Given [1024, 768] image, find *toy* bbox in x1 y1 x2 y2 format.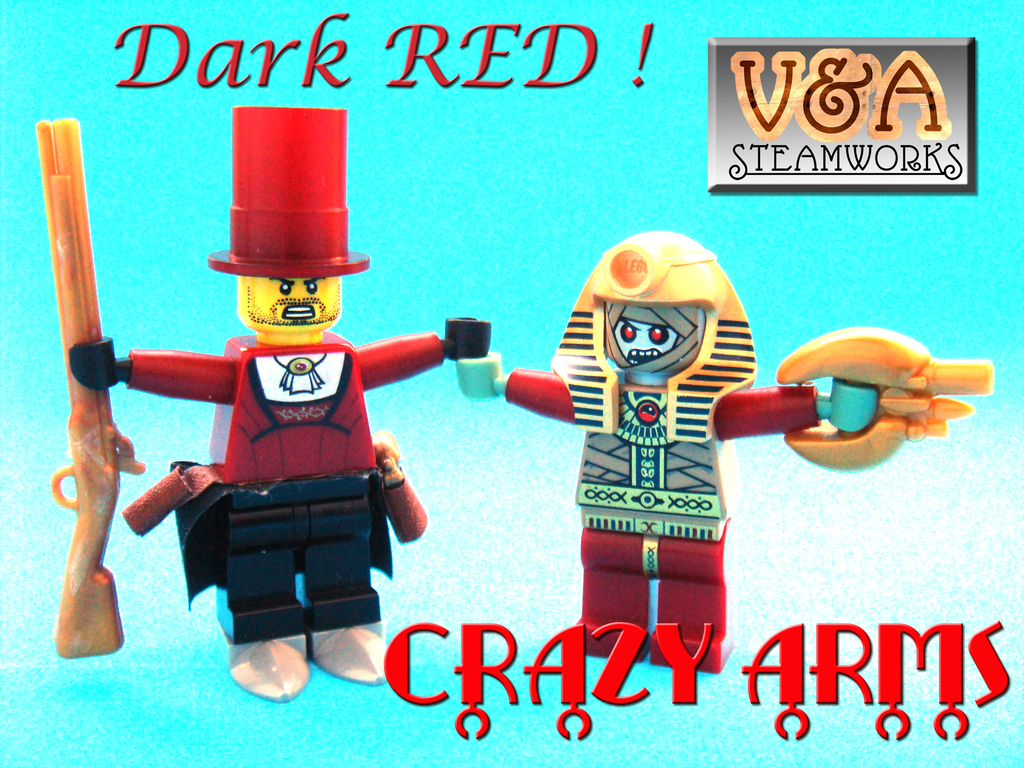
52 122 500 647.
